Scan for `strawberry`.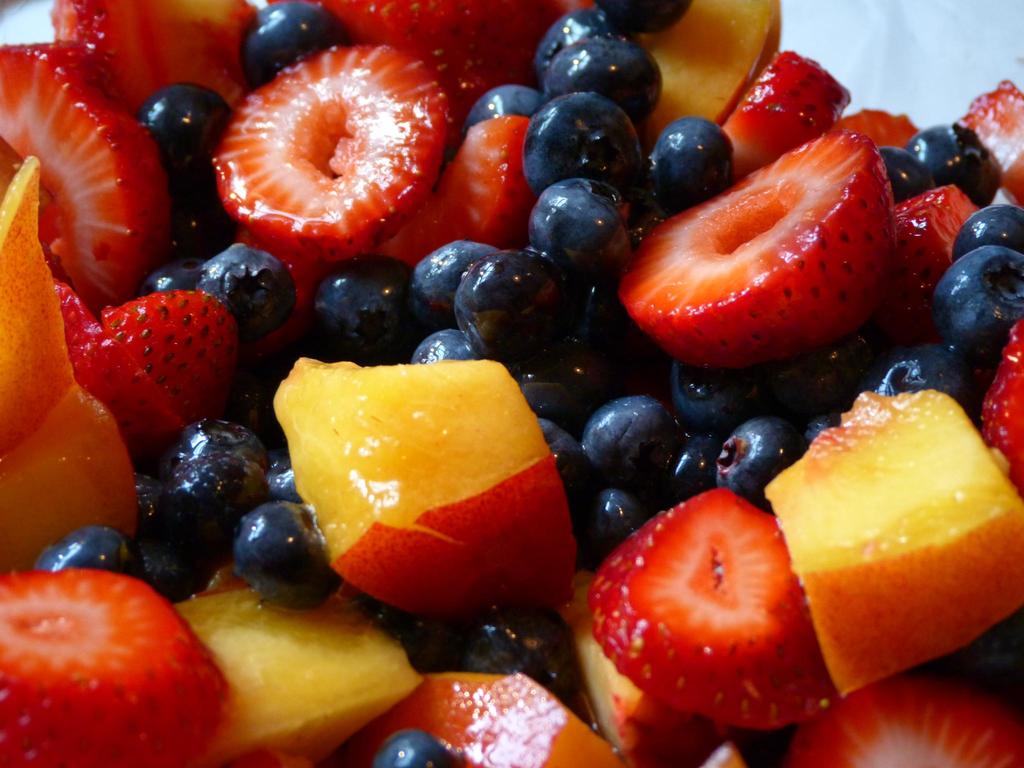
Scan result: {"left": 591, "top": 488, "right": 838, "bottom": 735}.
